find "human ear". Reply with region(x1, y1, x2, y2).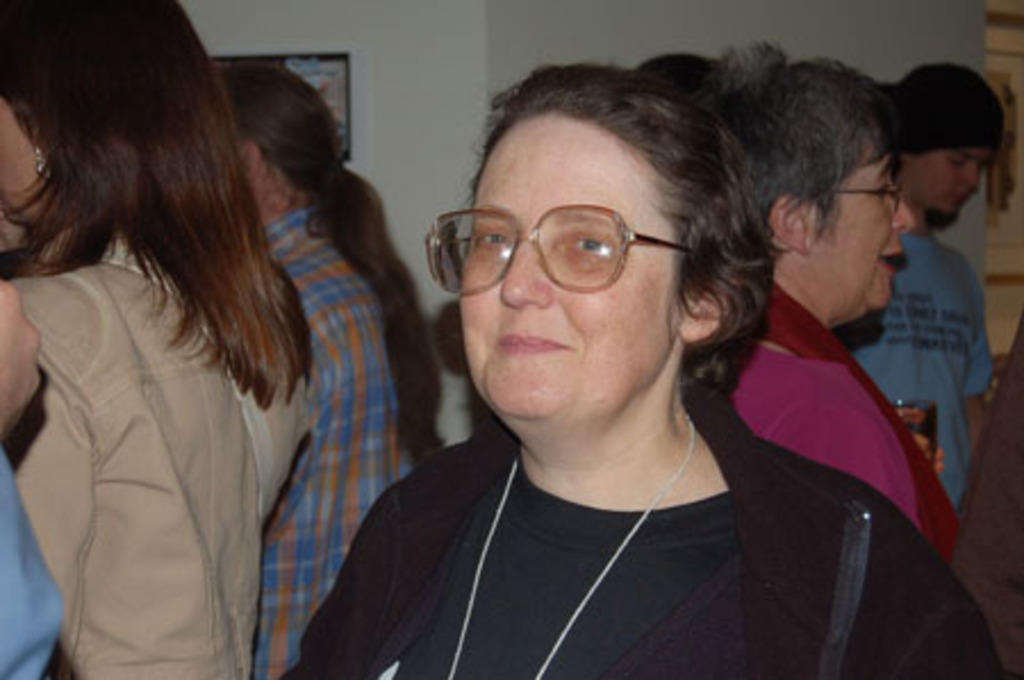
region(241, 143, 262, 186).
